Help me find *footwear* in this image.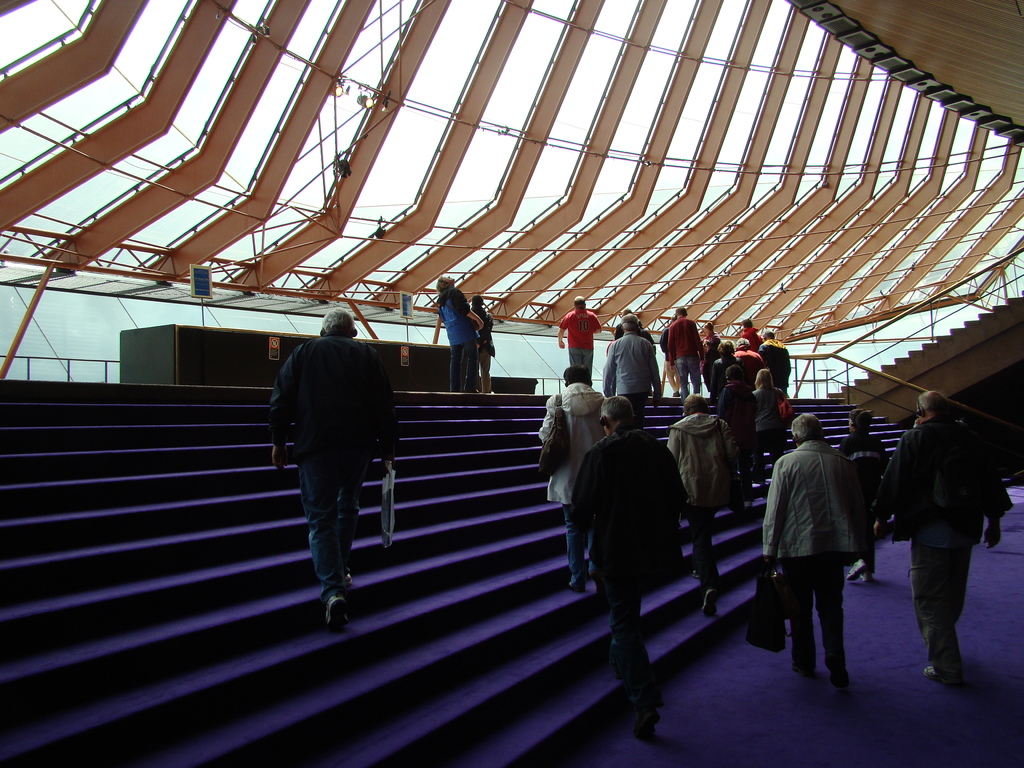
Found it: 861:573:874:582.
